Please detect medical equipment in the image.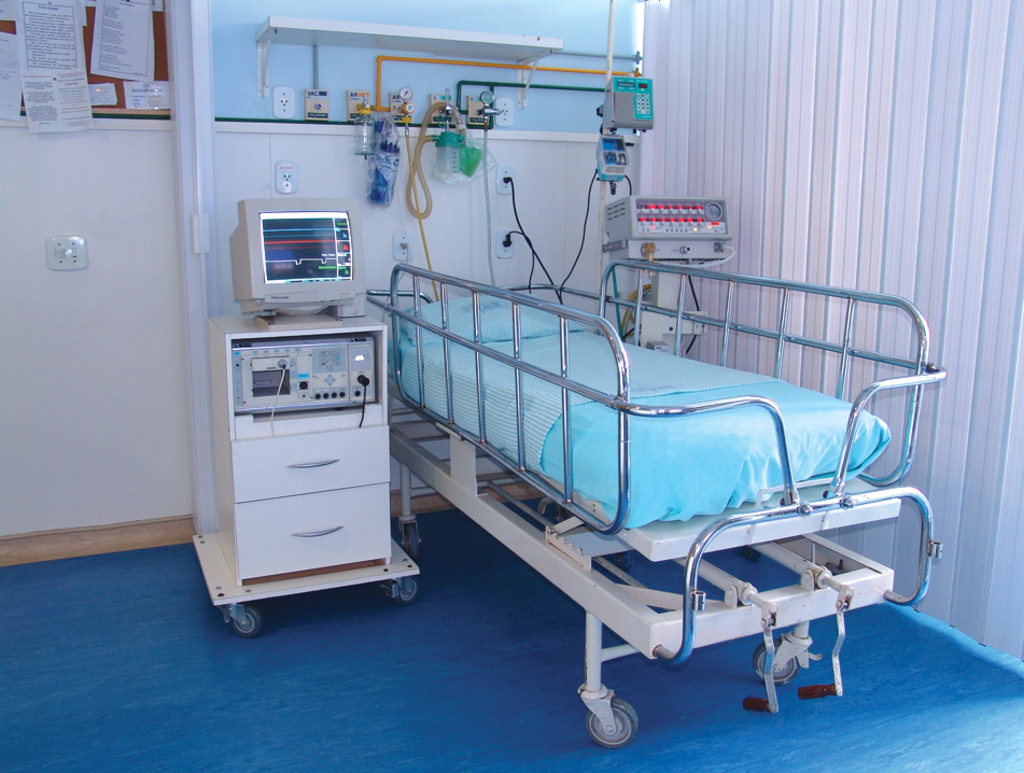
x1=193, y1=201, x2=420, y2=638.
